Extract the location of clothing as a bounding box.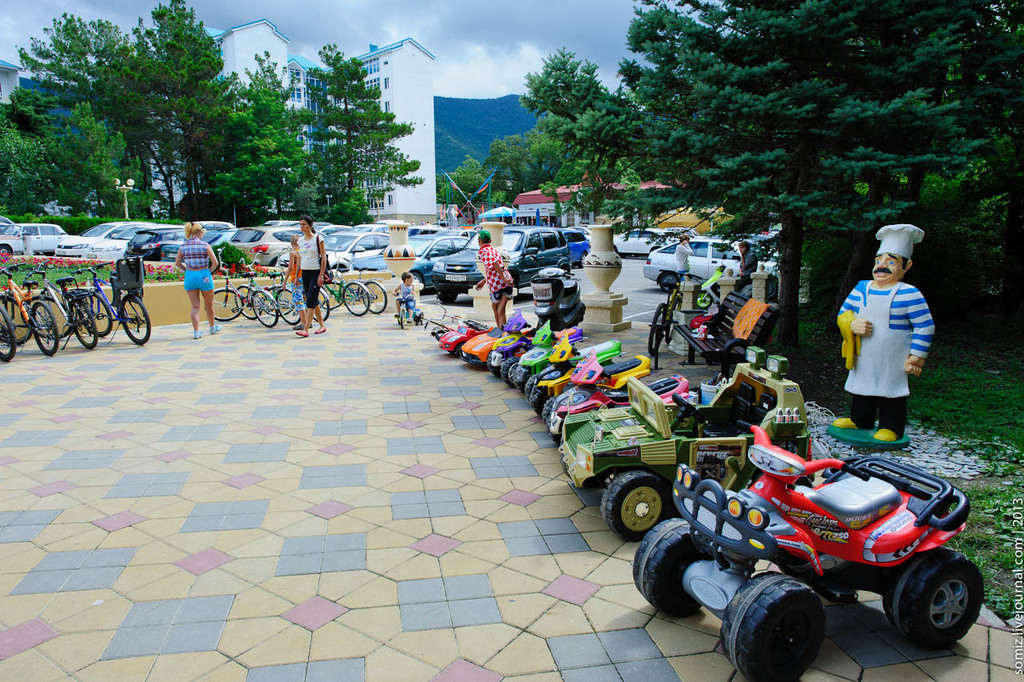
detection(399, 283, 414, 308).
